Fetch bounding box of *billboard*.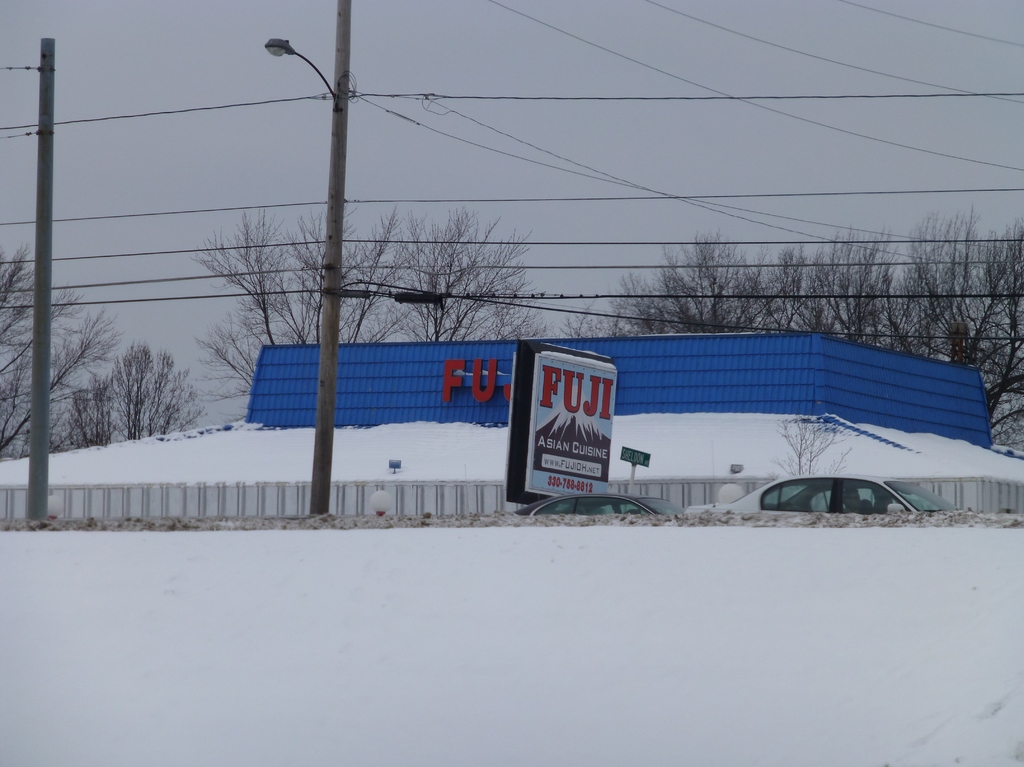
Bbox: rect(506, 350, 605, 496).
